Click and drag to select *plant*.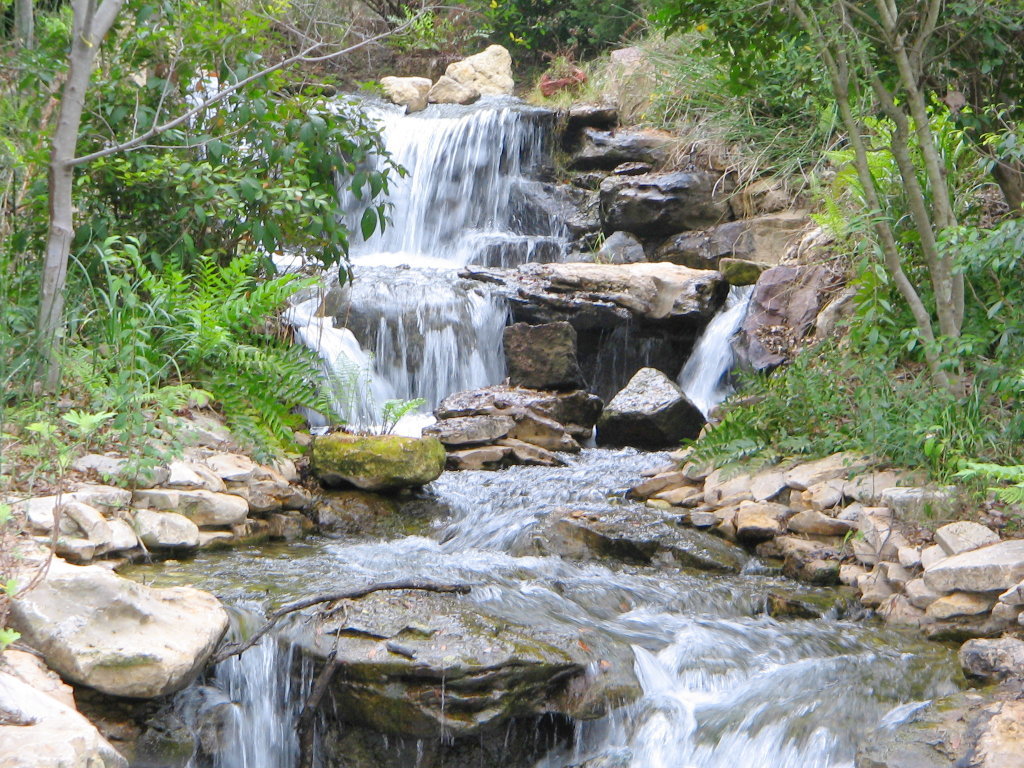
Selection: {"x1": 369, "y1": 395, "x2": 415, "y2": 441}.
